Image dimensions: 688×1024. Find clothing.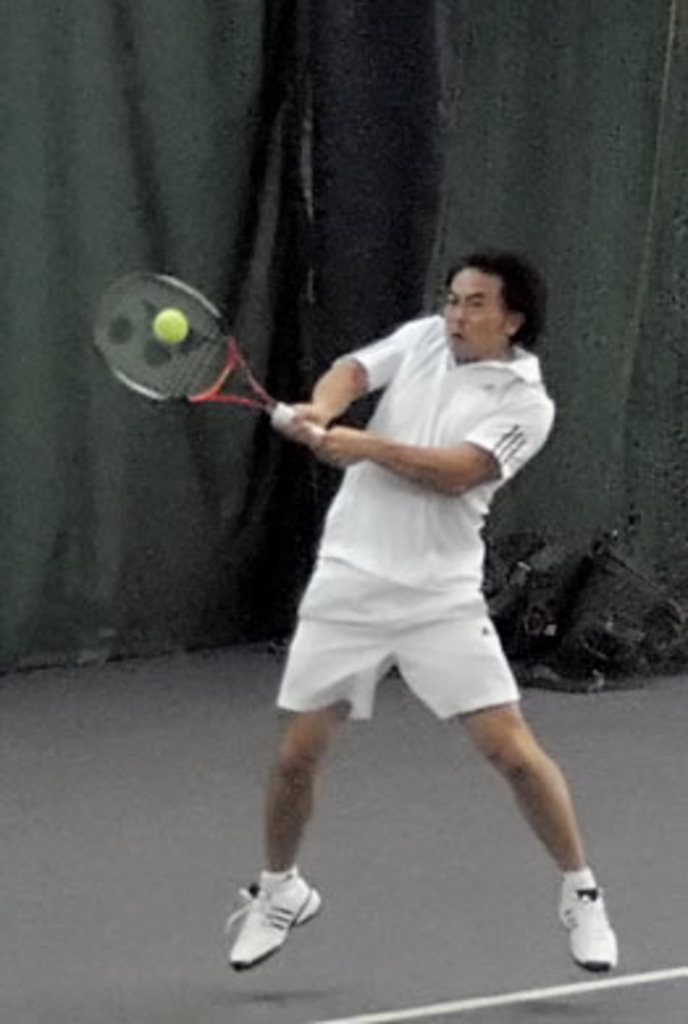
265:297:567:772.
